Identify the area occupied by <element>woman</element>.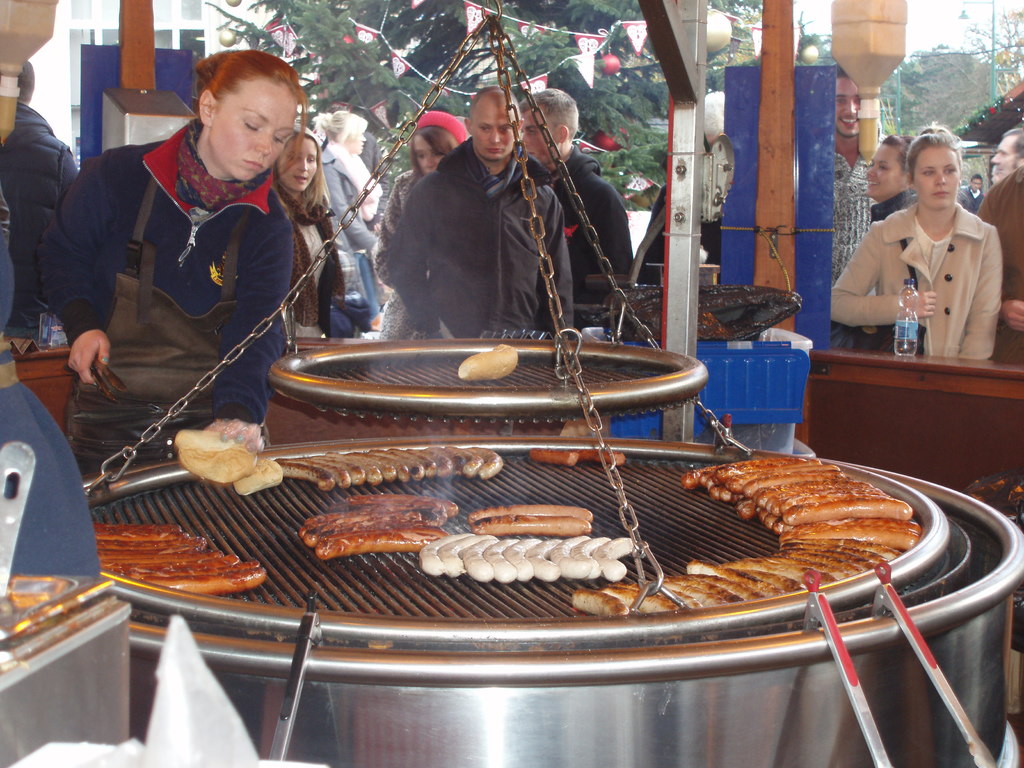
Area: BBox(36, 54, 339, 493).
